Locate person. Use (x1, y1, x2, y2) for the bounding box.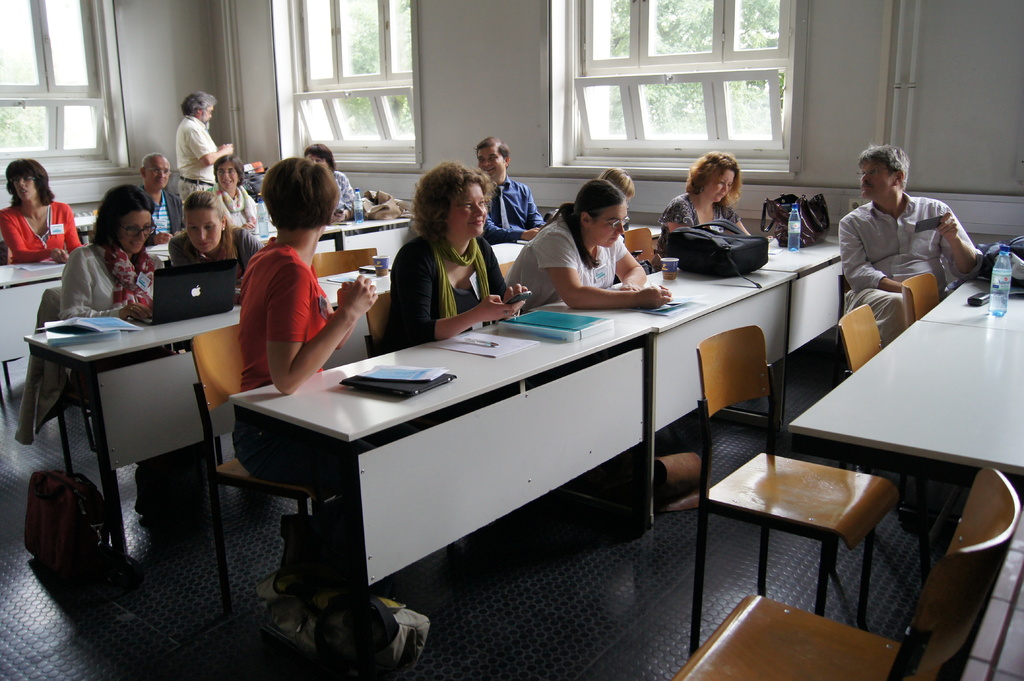
(170, 191, 270, 282).
